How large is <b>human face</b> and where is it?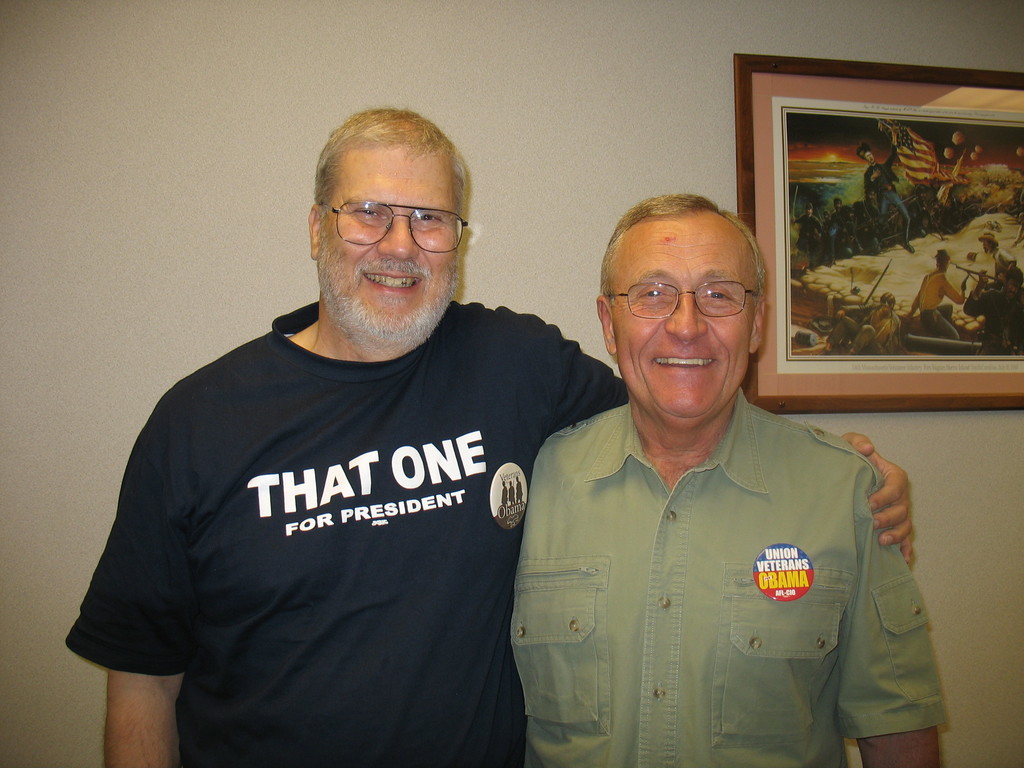
Bounding box: {"left": 609, "top": 220, "right": 765, "bottom": 426}.
